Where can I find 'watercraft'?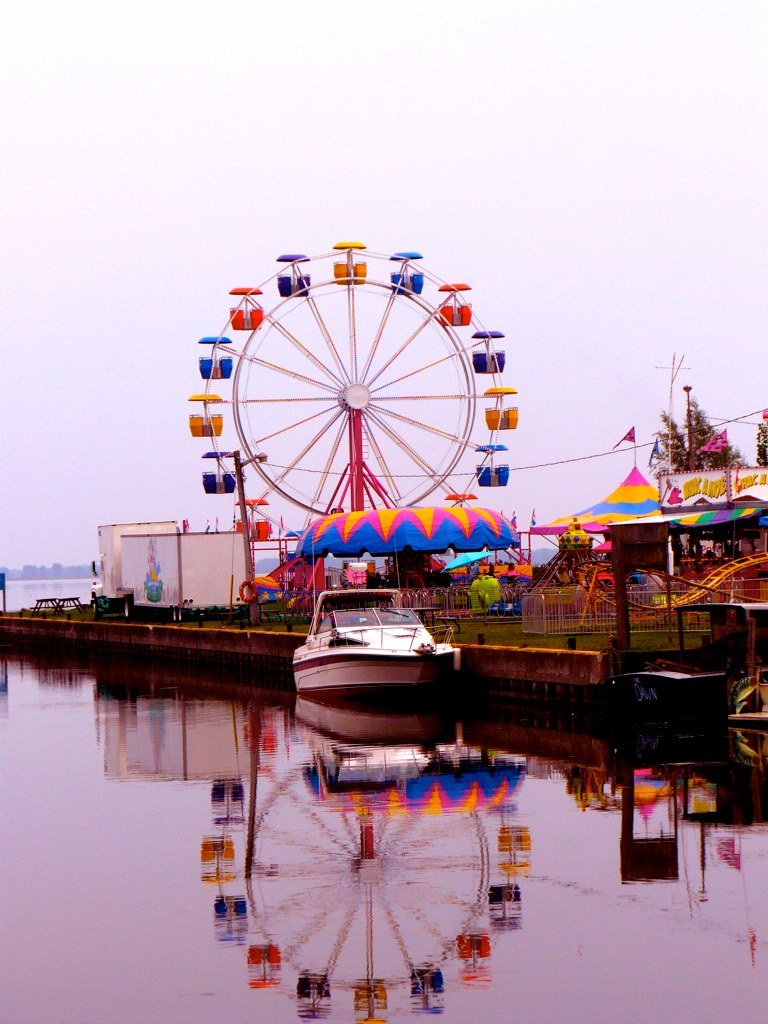
You can find it at (276, 580, 482, 699).
